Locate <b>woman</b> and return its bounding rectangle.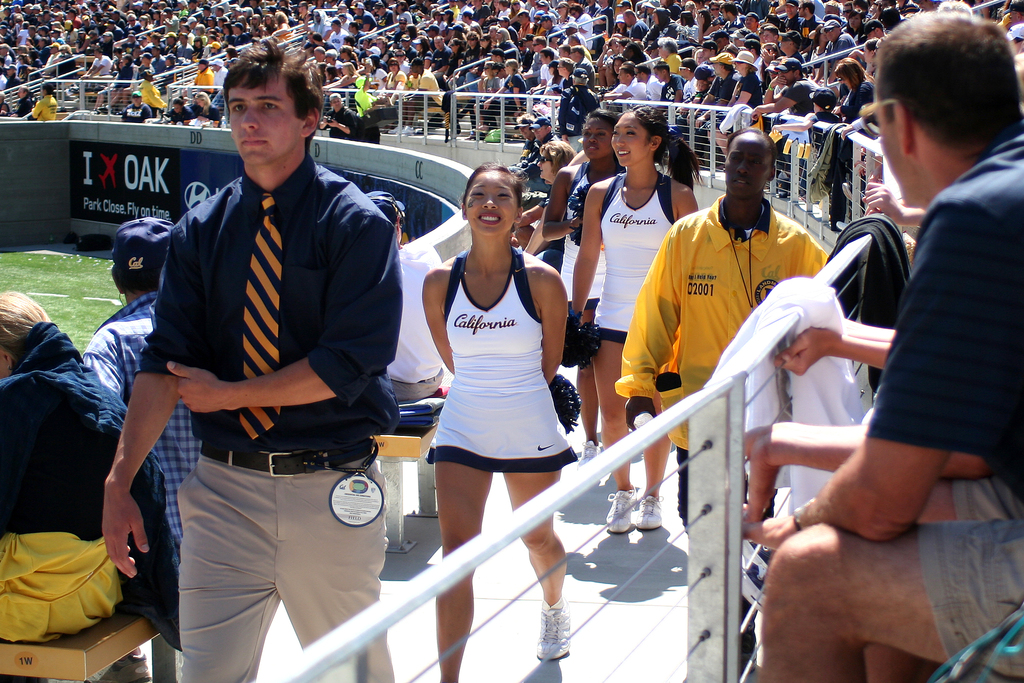
detection(479, 59, 524, 143).
